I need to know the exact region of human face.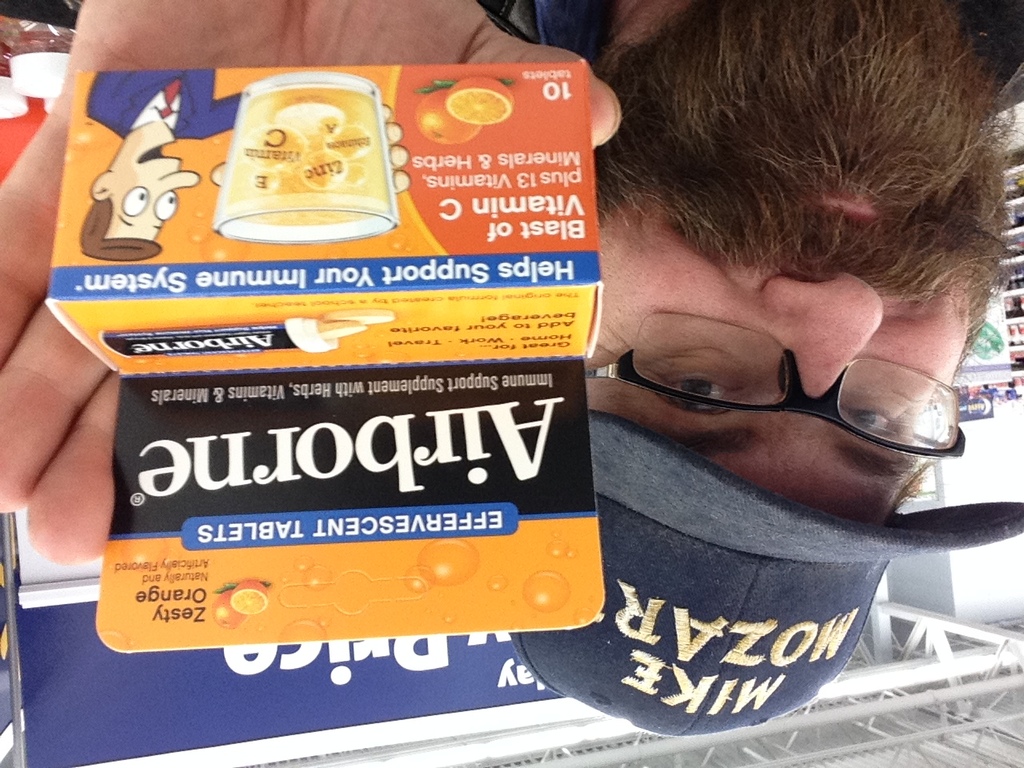
Region: <box>111,154,201,237</box>.
